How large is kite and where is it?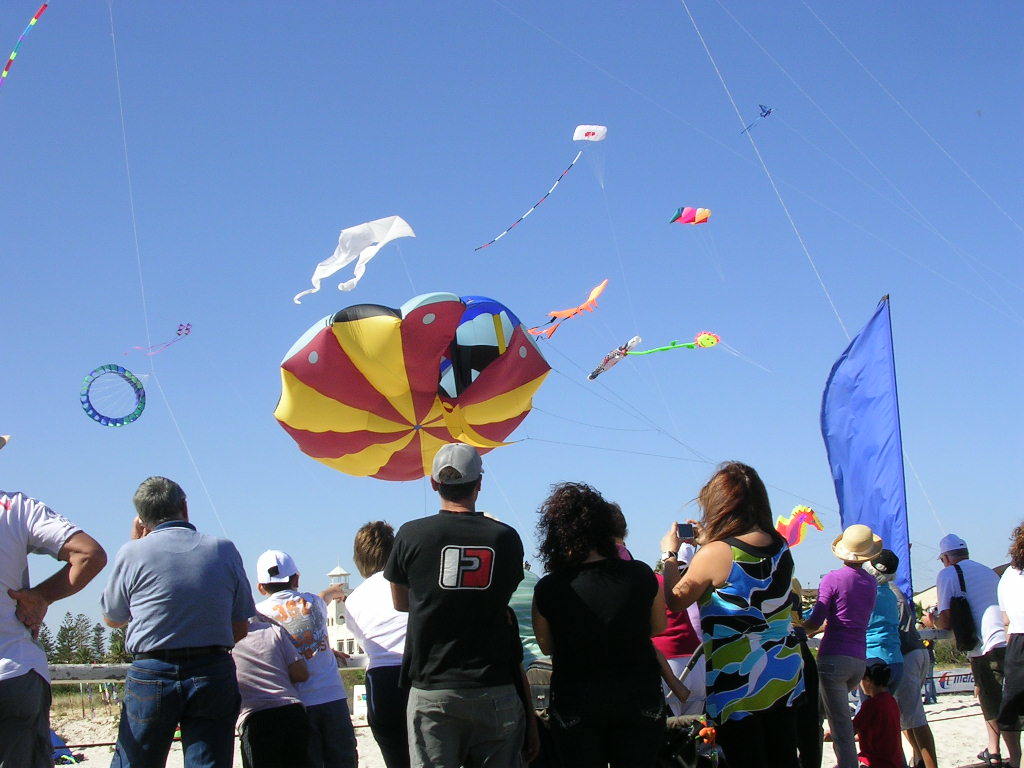
Bounding box: Rect(124, 319, 194, 359).
